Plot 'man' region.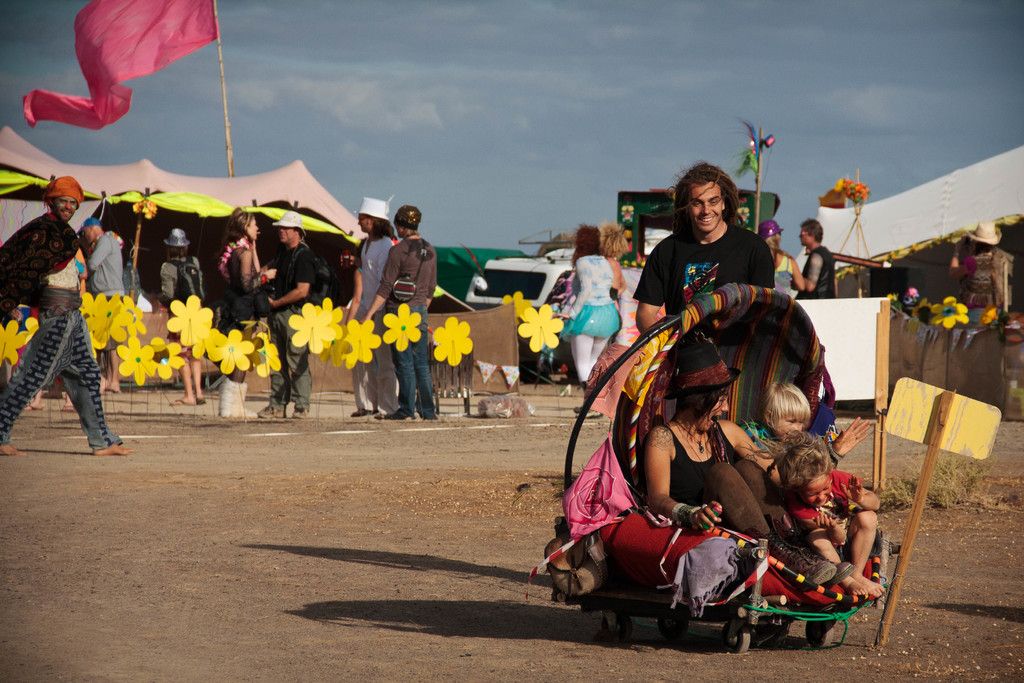
Plotted at 358, 203, 436, 423.
